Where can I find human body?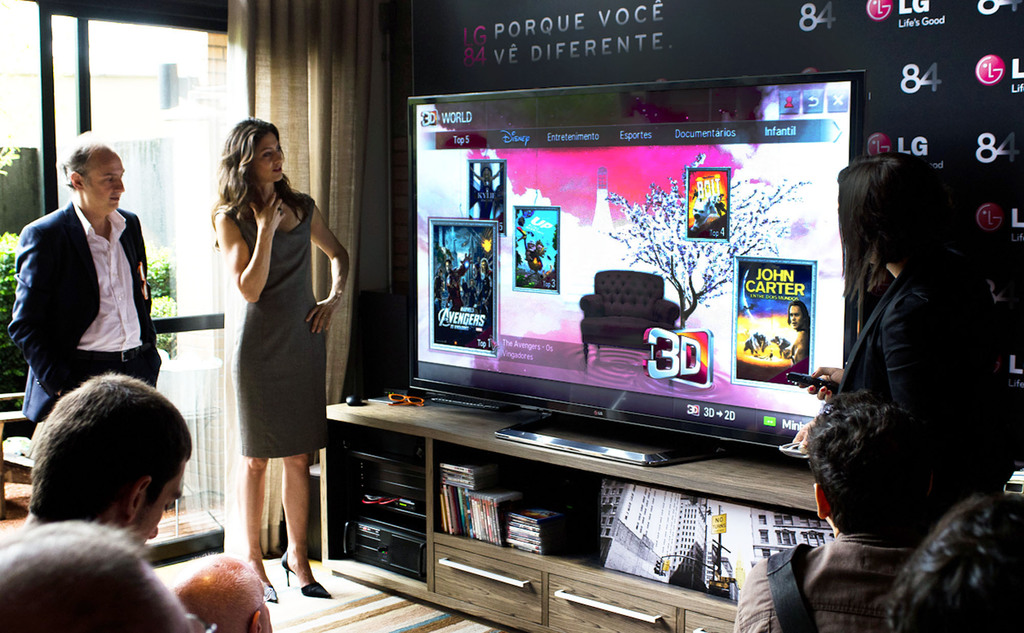
You can find it at [10, 134, 161, 422].
